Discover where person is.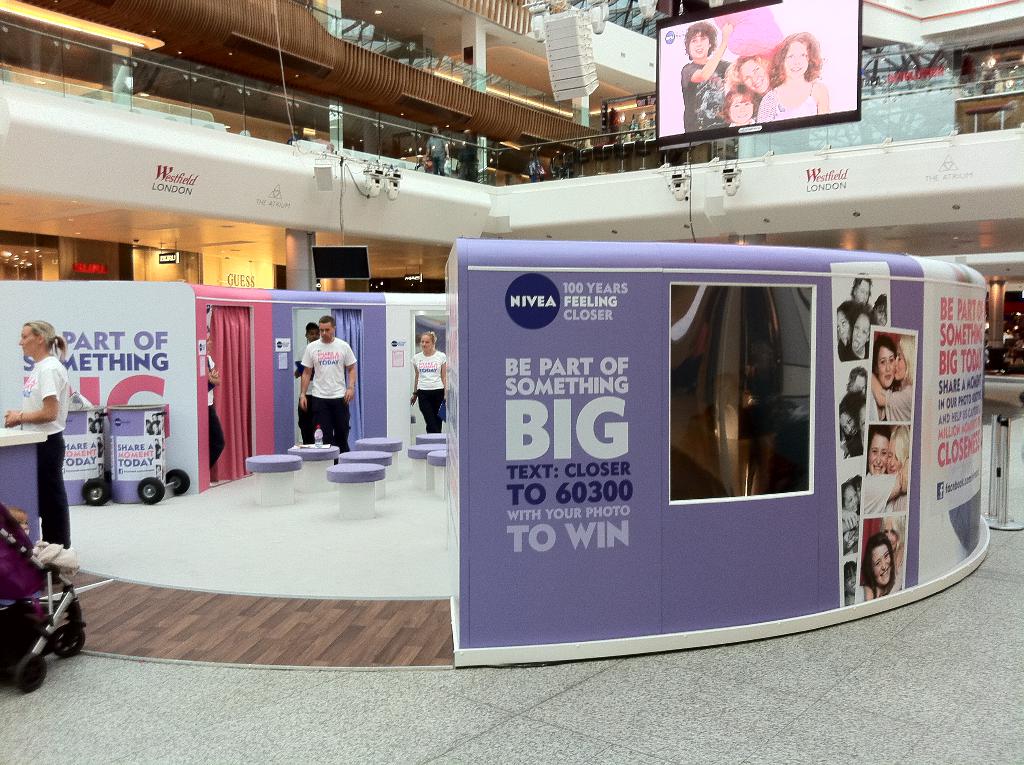
Discovered at <box>863,424,908,510</box>.
